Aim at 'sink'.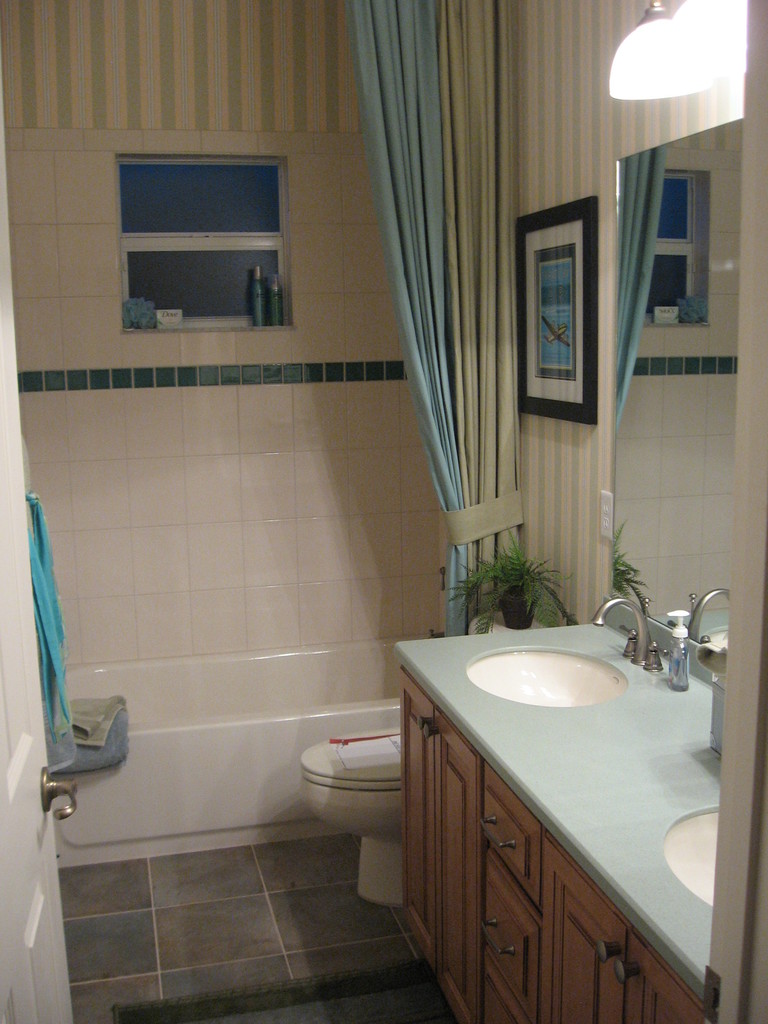
Aimed at <box>392,608,732,768</box>.
